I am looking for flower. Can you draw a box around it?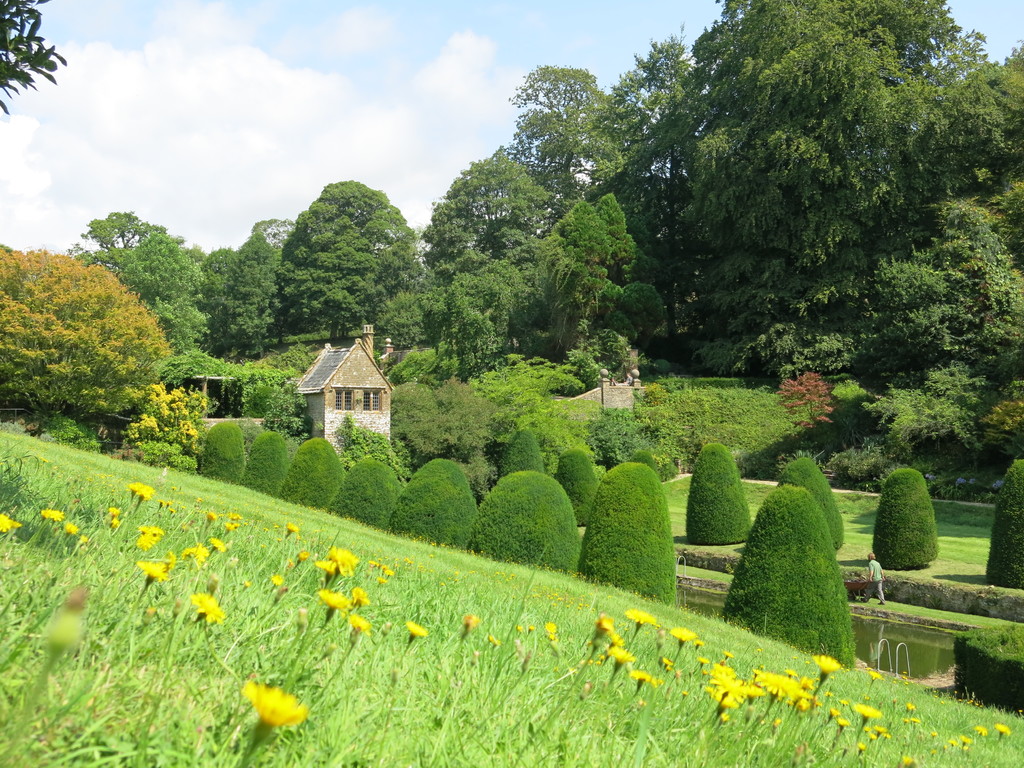
Sure, the bounding box is pyautogui.locateOnScreen(107, 500, 123, 526).
